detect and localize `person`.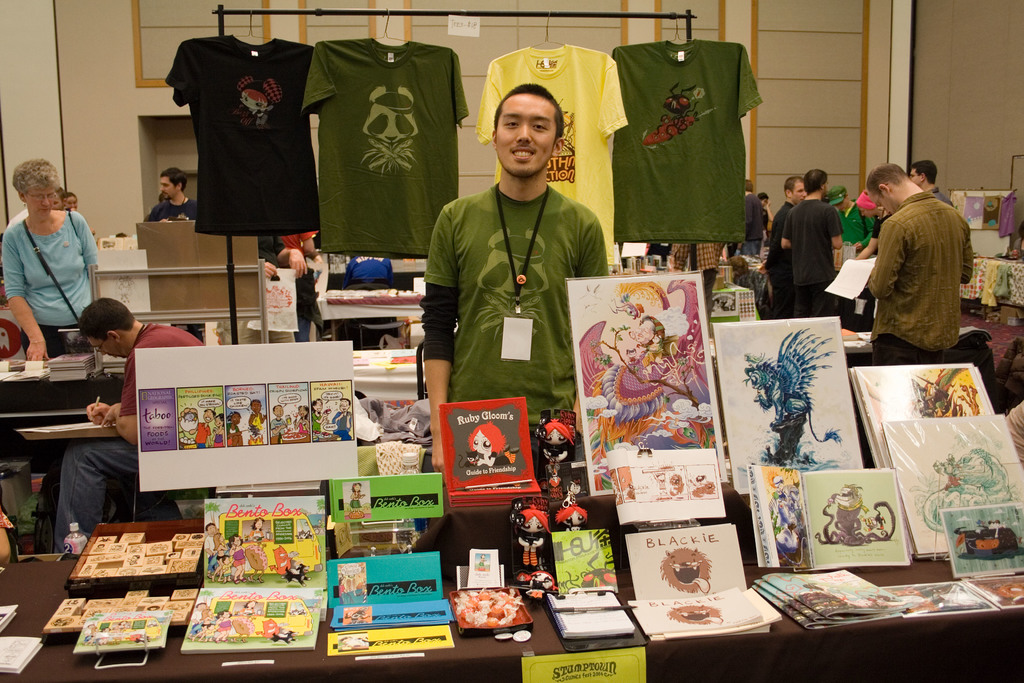
Localized at [760, 189, 777, 244].
